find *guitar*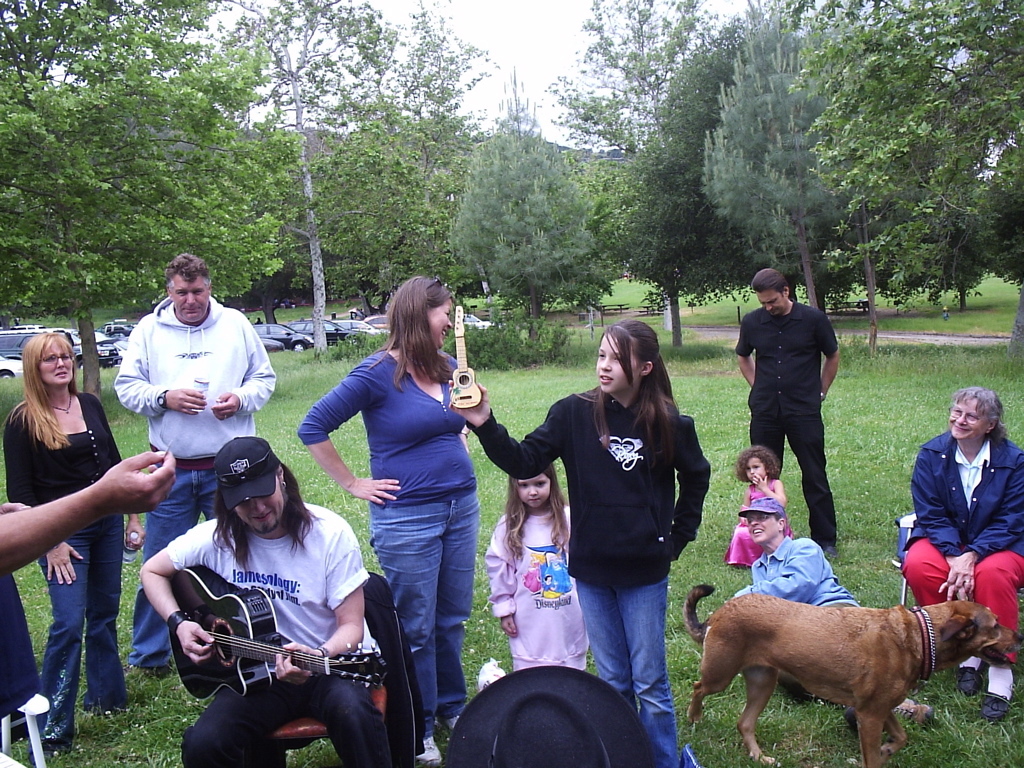
bbox=(165, 570, 391, 699)
